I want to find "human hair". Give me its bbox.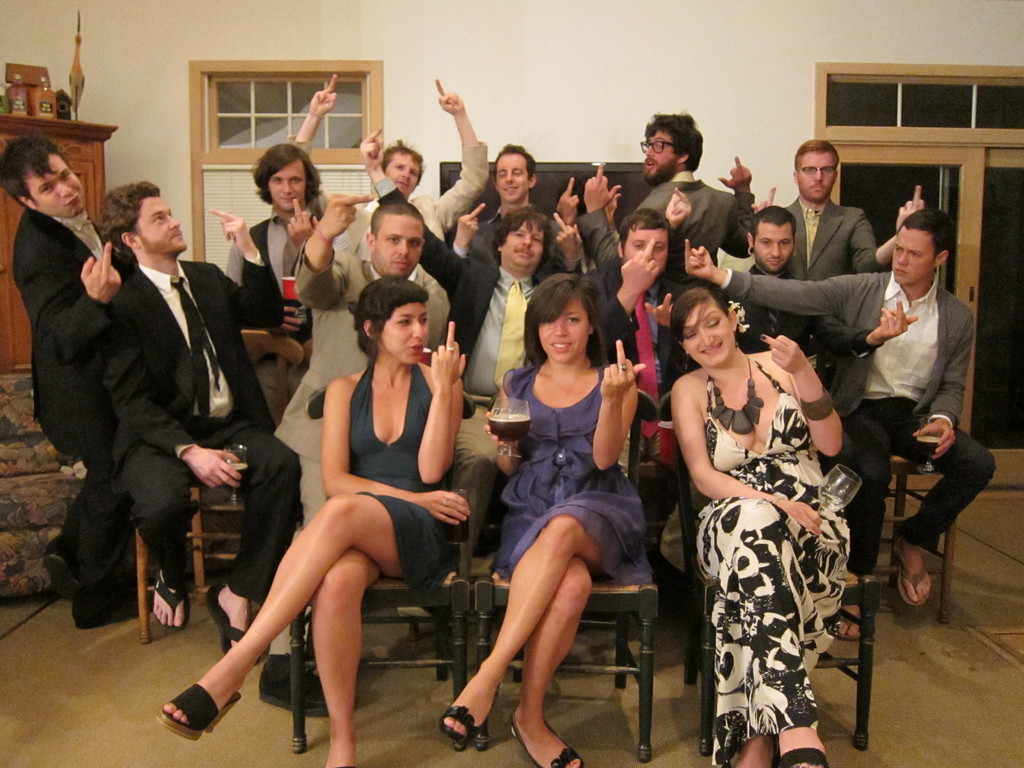
[x1=251, y1=142, x2=324, y2=208].
